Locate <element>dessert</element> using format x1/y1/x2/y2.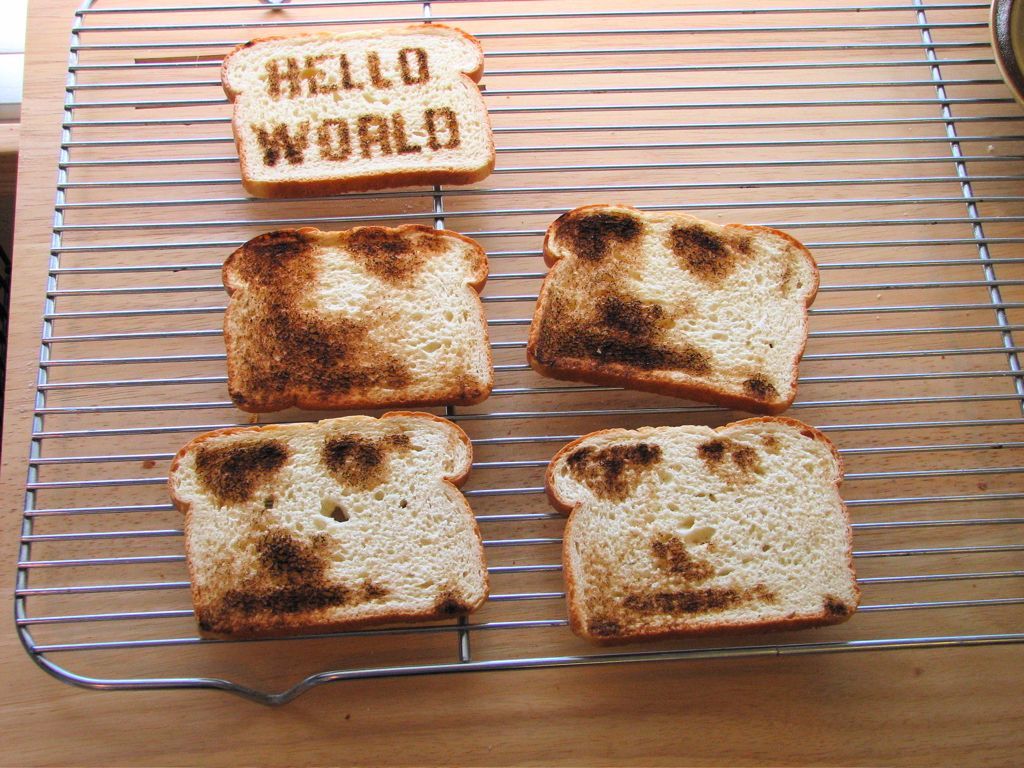
219/18/496/202.
